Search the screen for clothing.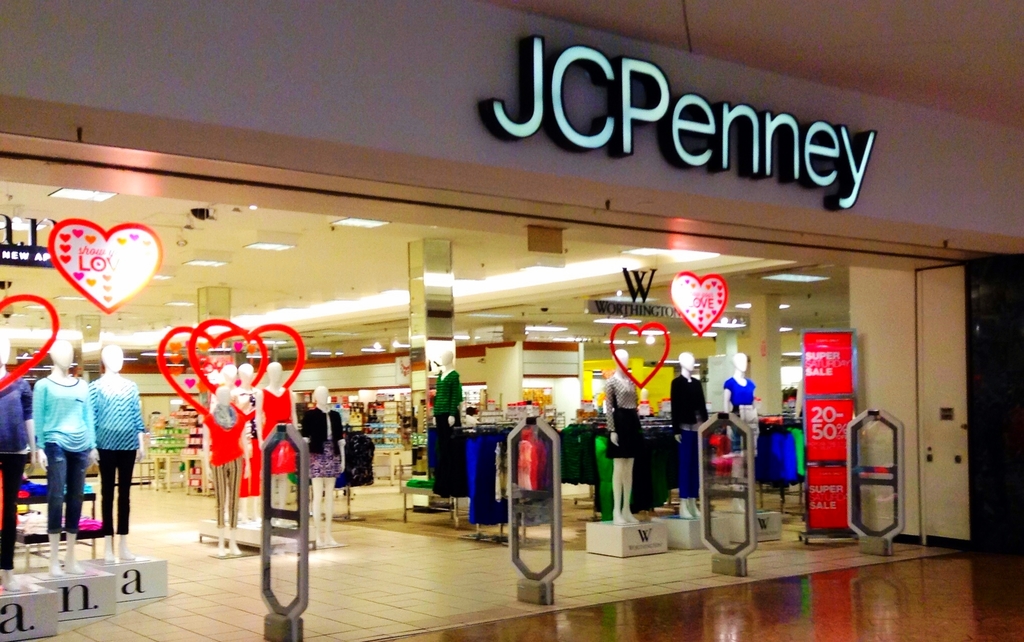
Found at (left=0, top=375, right=35, bottom=573).
